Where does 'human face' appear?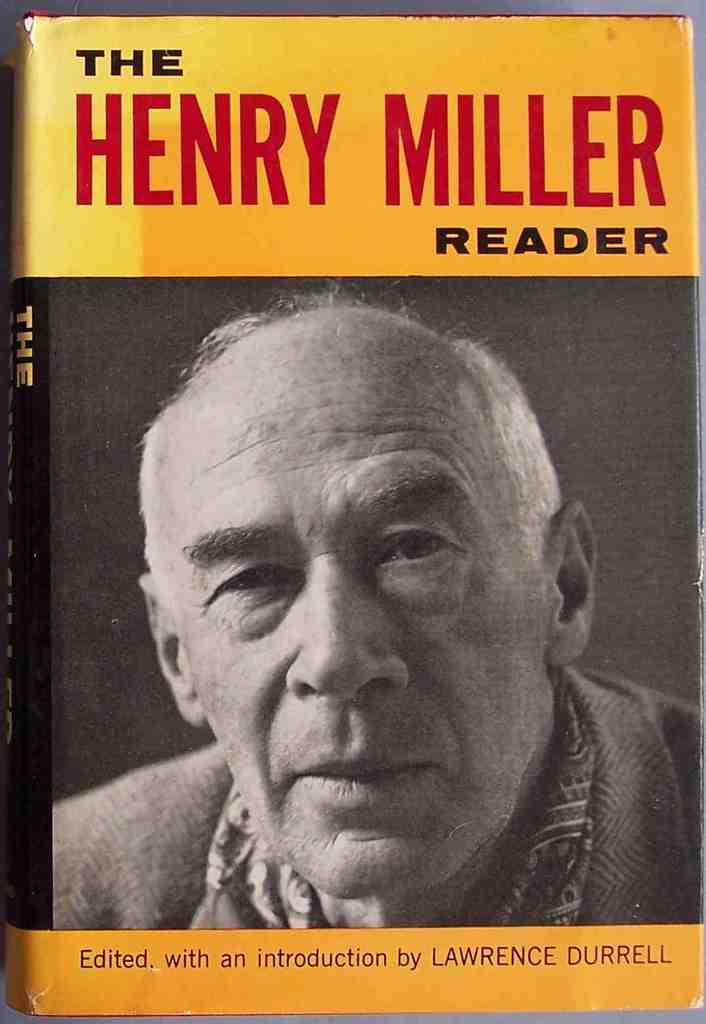
Appears at BBox(157, 341, 575, 901).
